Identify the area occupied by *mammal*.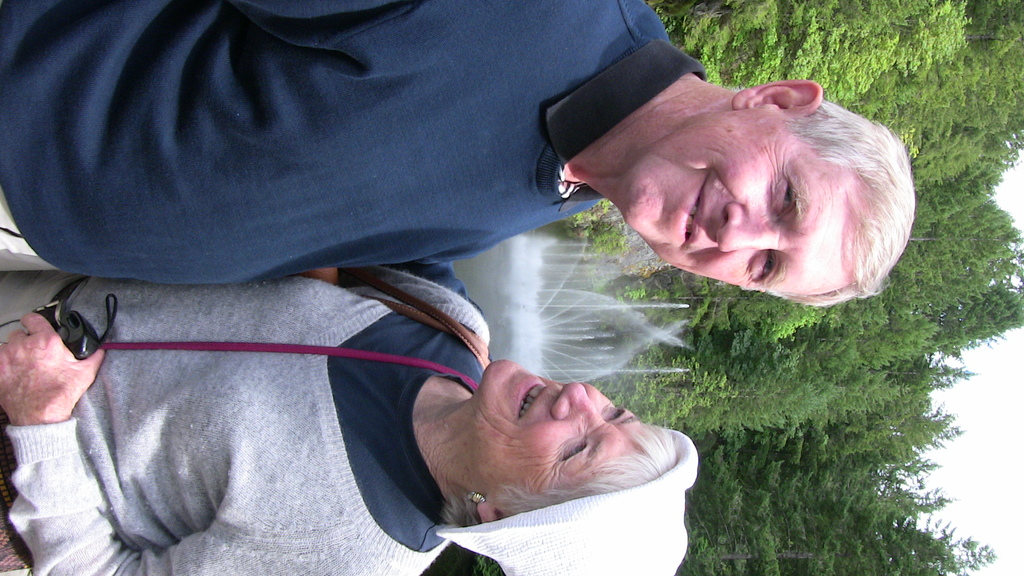
Area: BBox(0, 258, 704, 537).
